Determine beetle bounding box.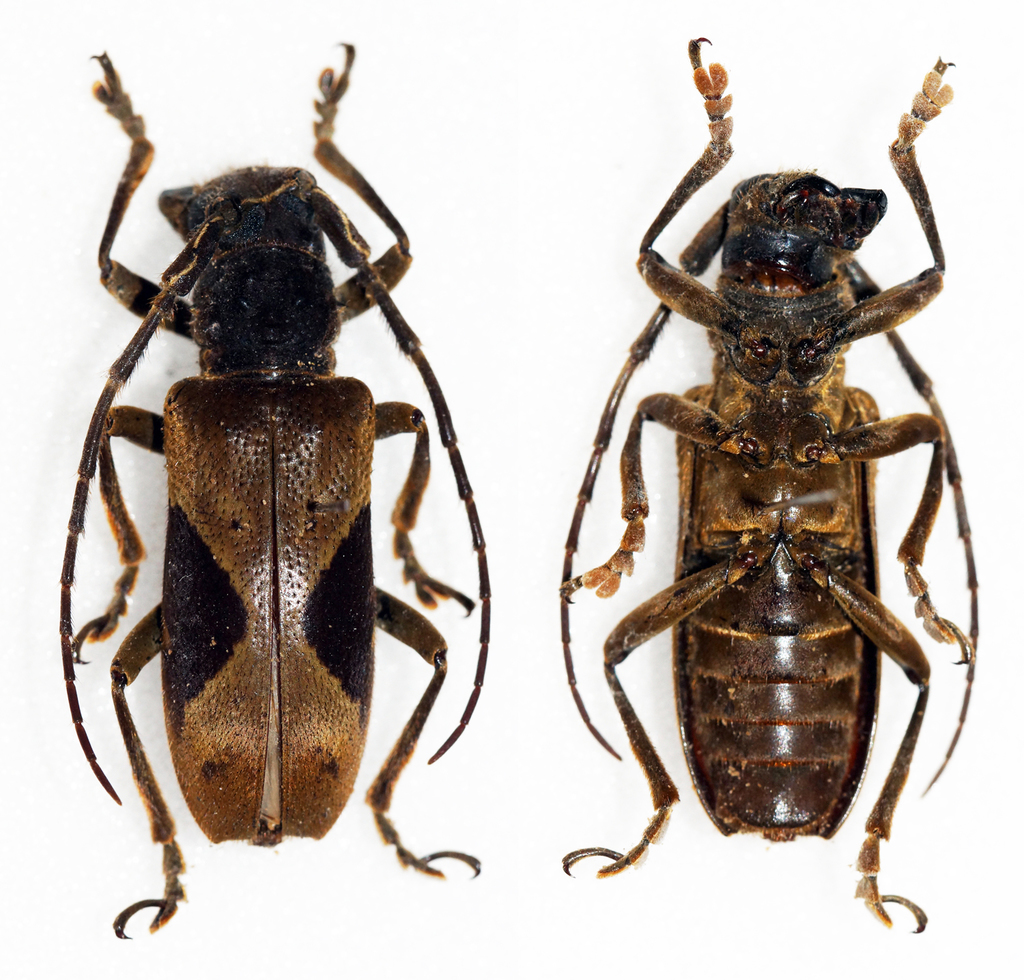
Determined: rect(558, 44, 986, 949).
